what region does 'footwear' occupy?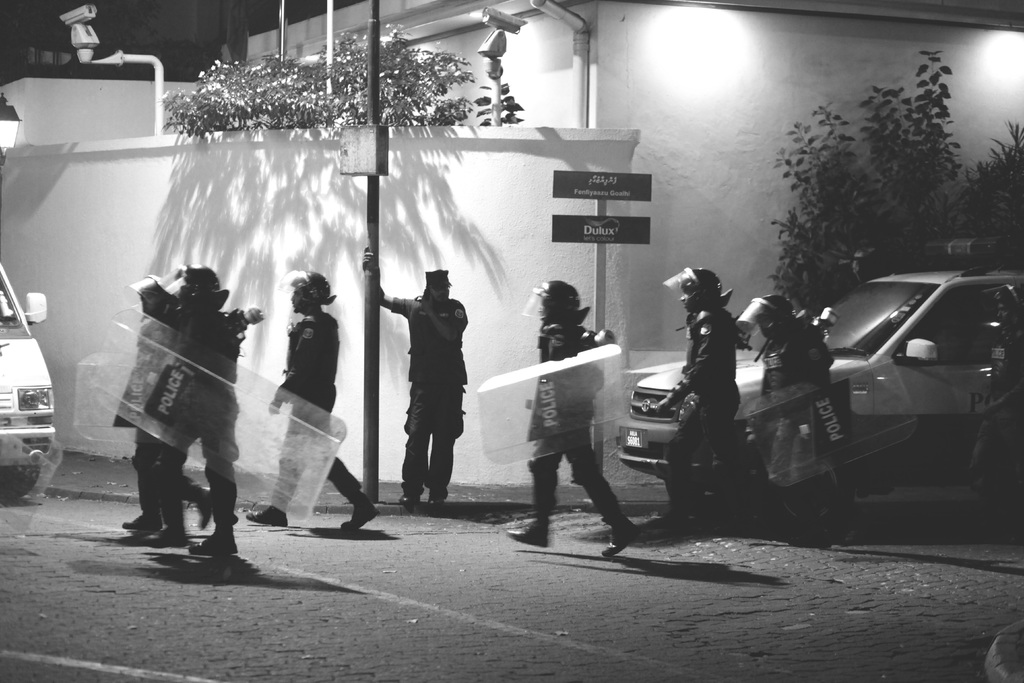
BBox(337, 495, 376, 537).
